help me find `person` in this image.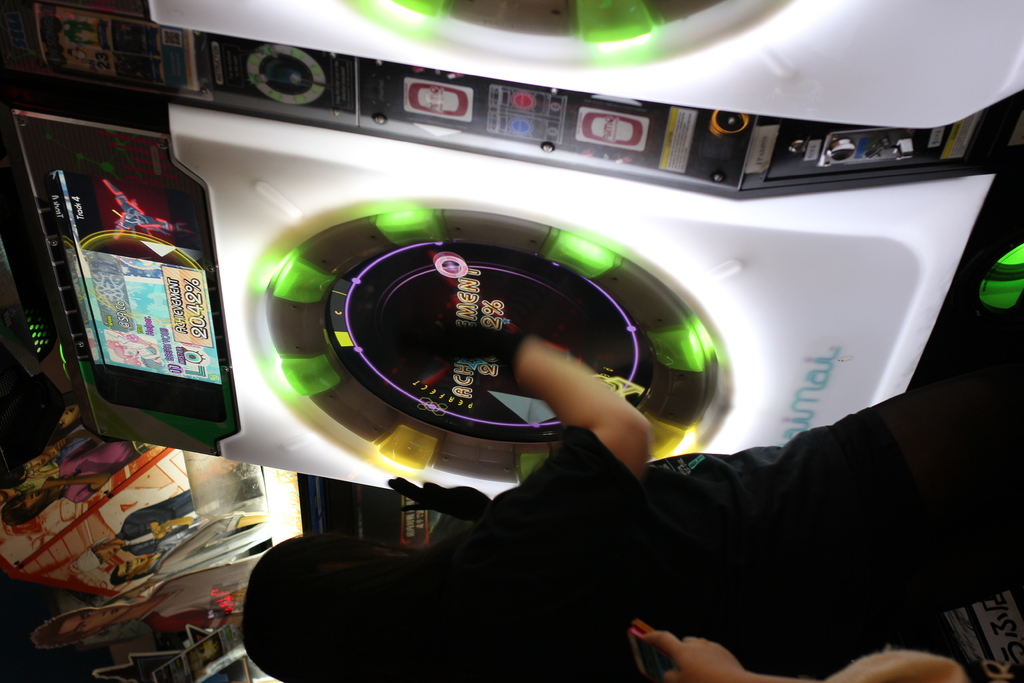
Found it: 0 432 95 493.
